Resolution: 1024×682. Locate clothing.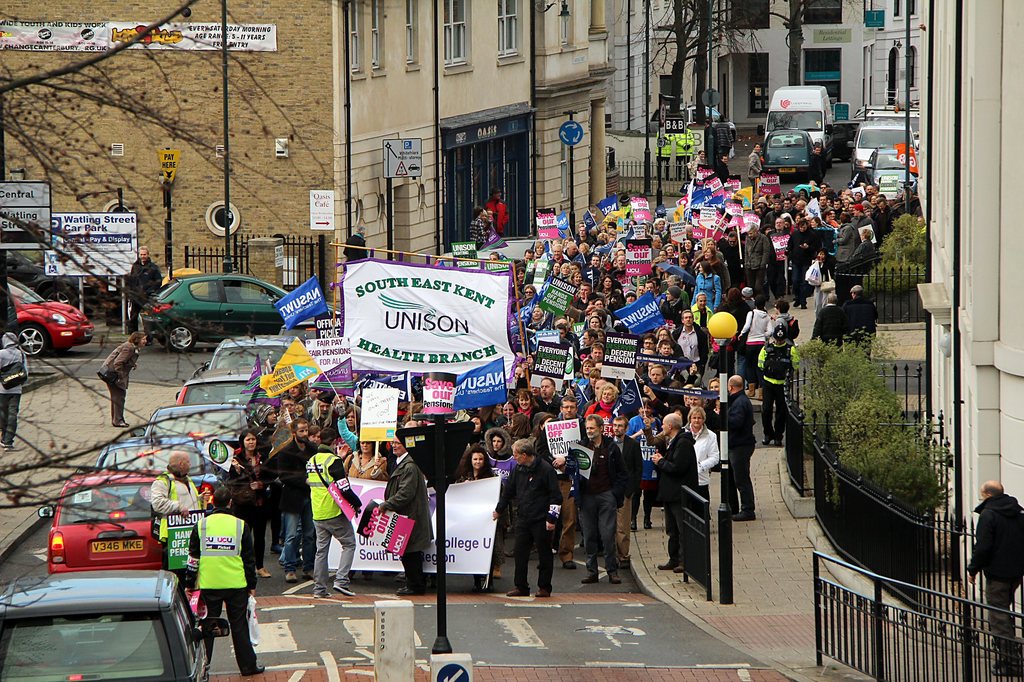
766:208:786:230.
